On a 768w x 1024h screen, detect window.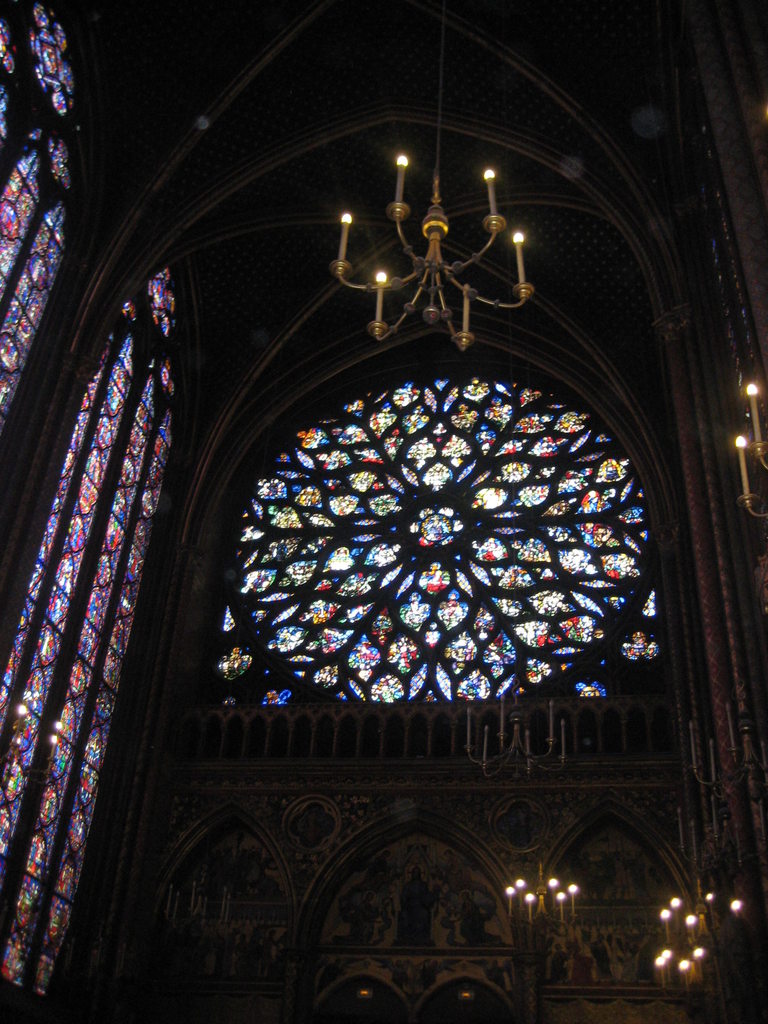
(0,249,195,1001).
